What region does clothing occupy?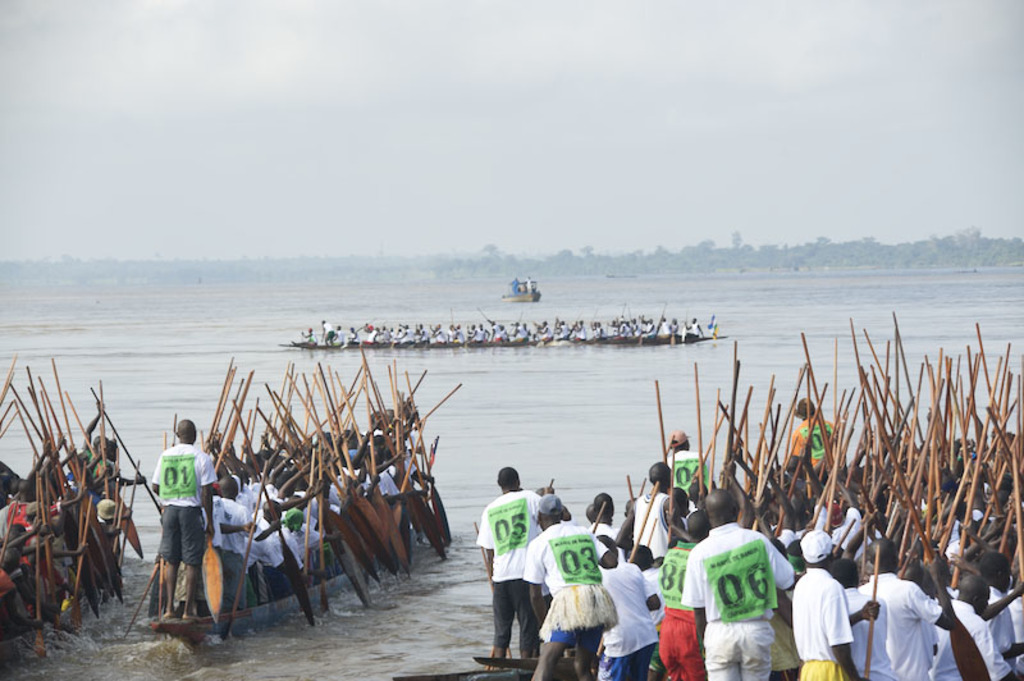
239, 485, 259, 512.
